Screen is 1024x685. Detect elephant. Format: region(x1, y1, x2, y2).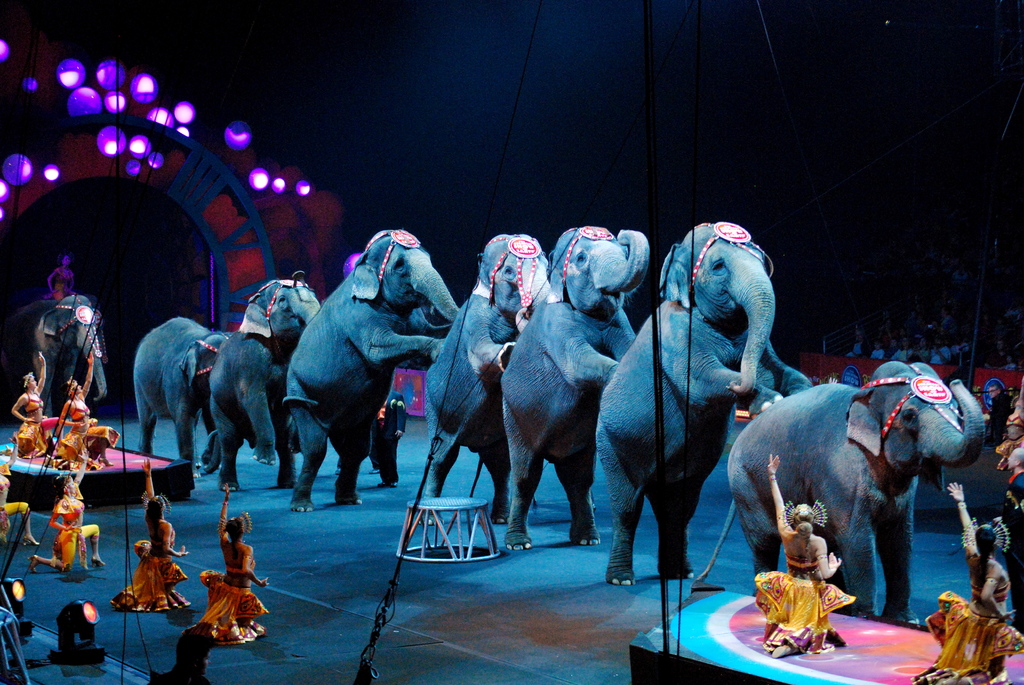
region(202, 274, 326, 489).
